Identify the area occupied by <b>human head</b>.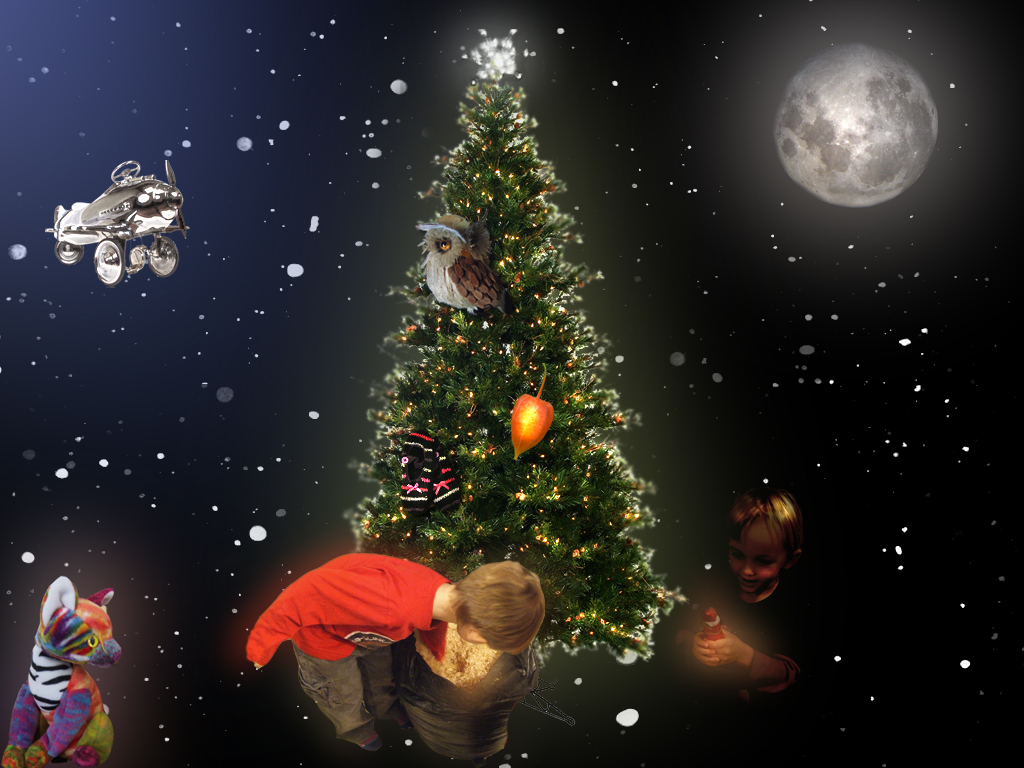
Area: {"x1": 713, "y1": 489, "x2": 817, "y2": 616}.
